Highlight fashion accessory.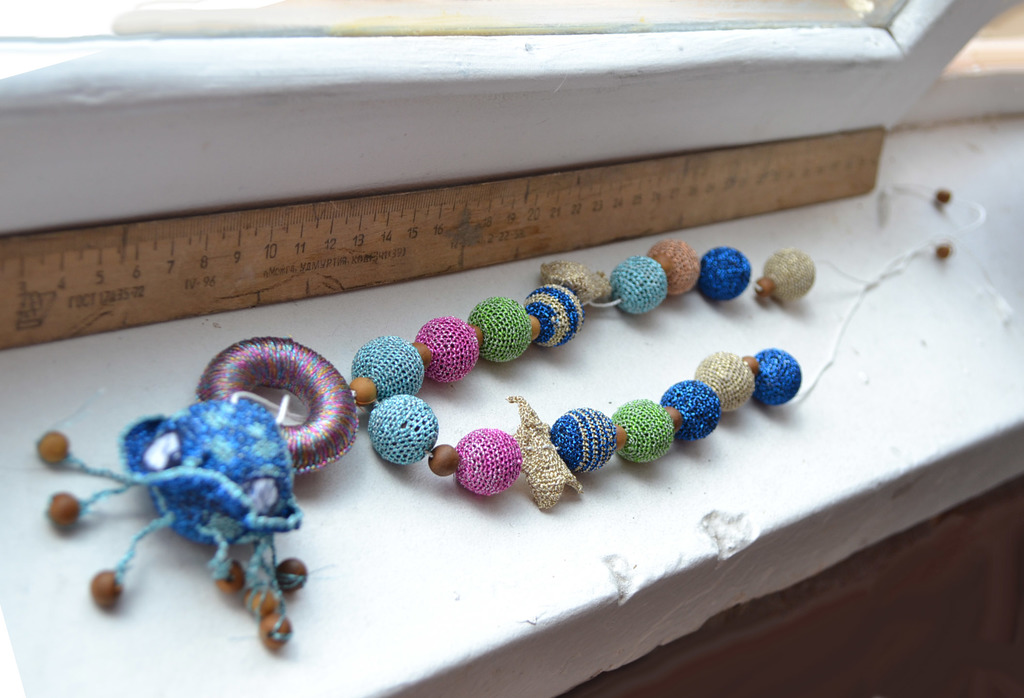
Highlighted region: bbox=[28, 177, 1020, 649].
